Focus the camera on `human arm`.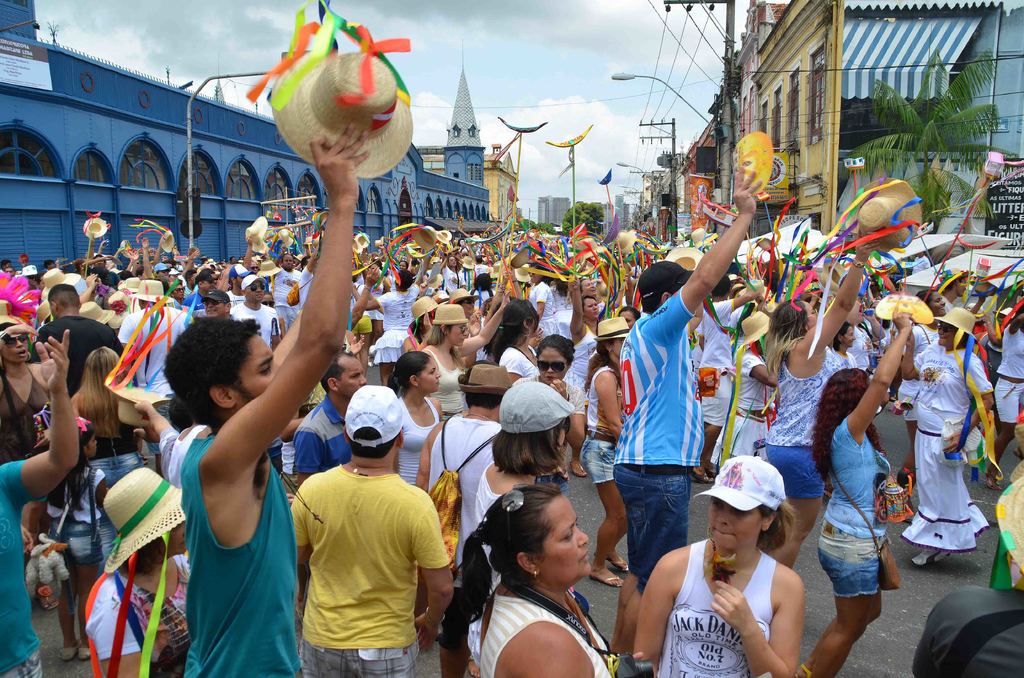
Focus region: [458,290,509,357].
